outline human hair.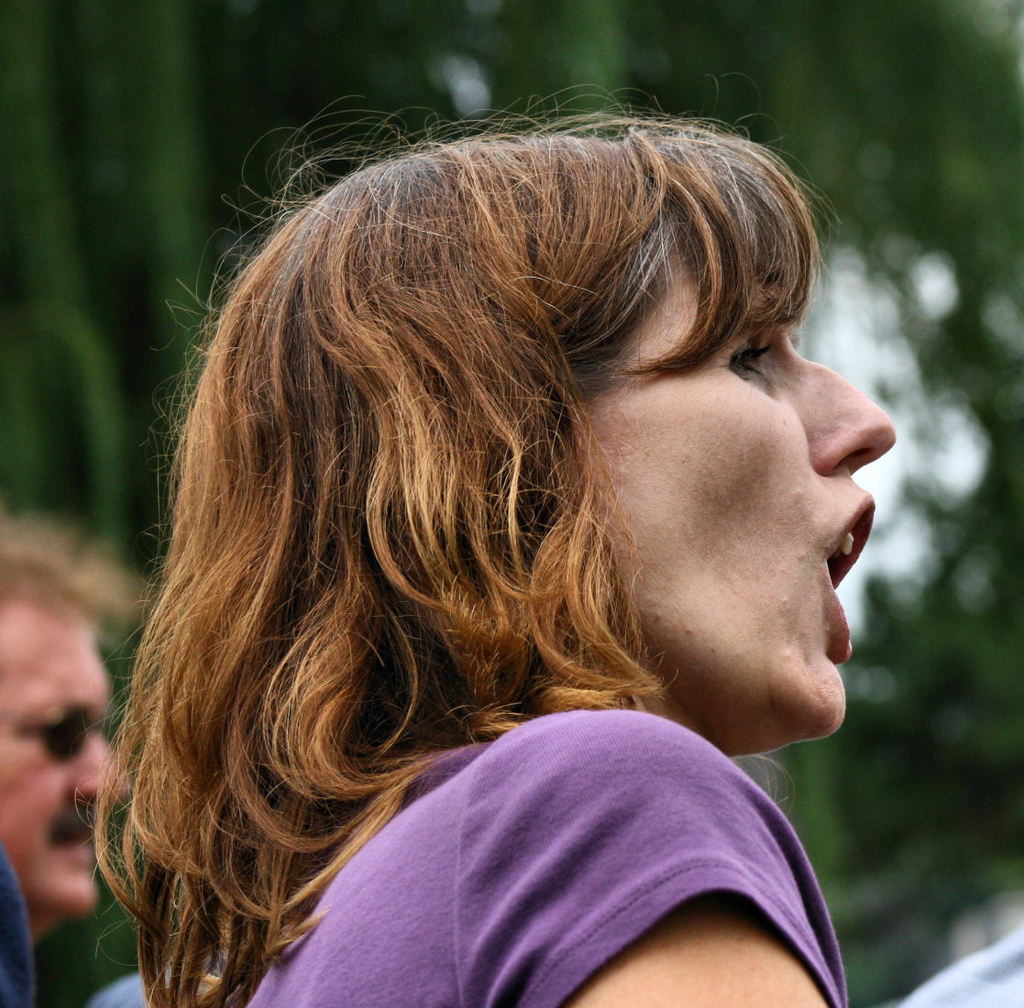
Outline: [98, 81, 834, 1007].
